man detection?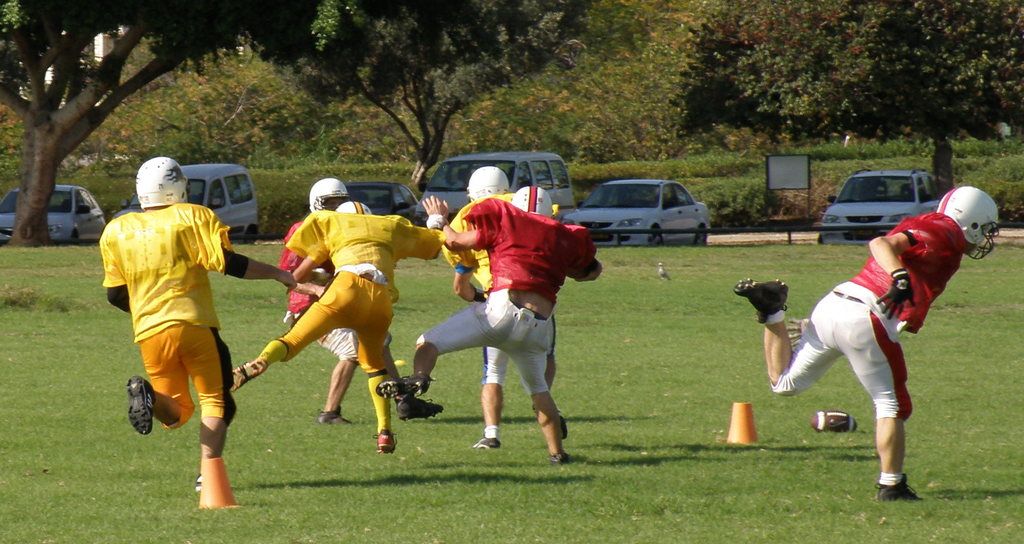
378, 186, 604, 462
